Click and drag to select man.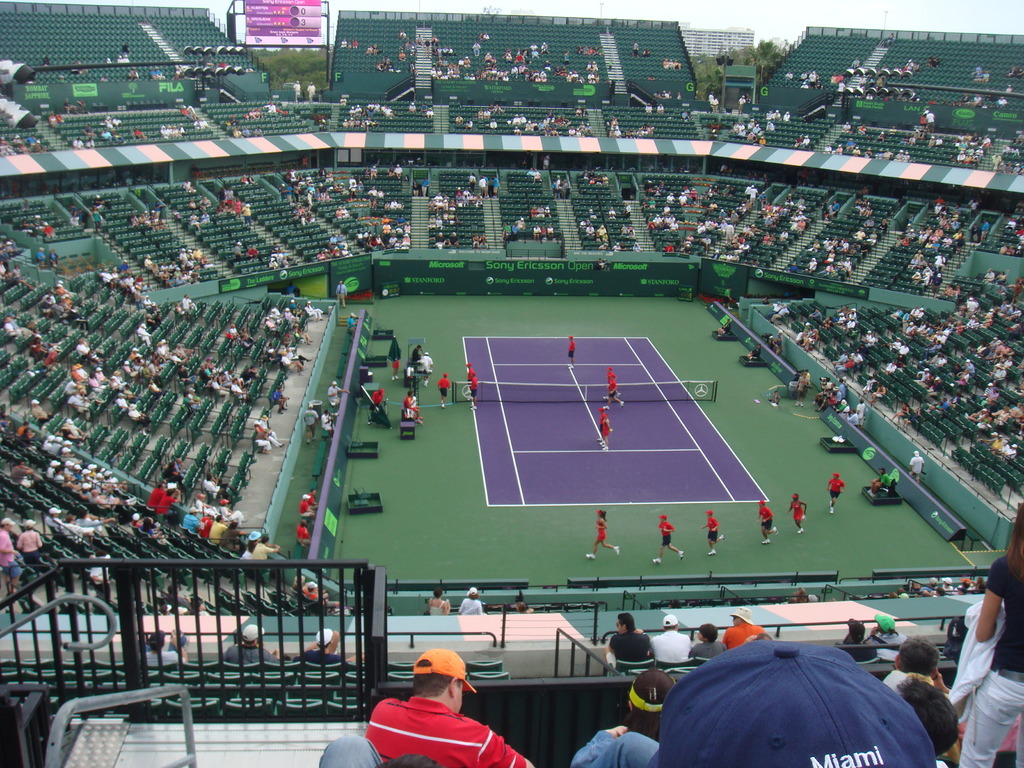
Selection: {"x1": 879, "y1": 632, "x2": 951, "y2": 696}.
